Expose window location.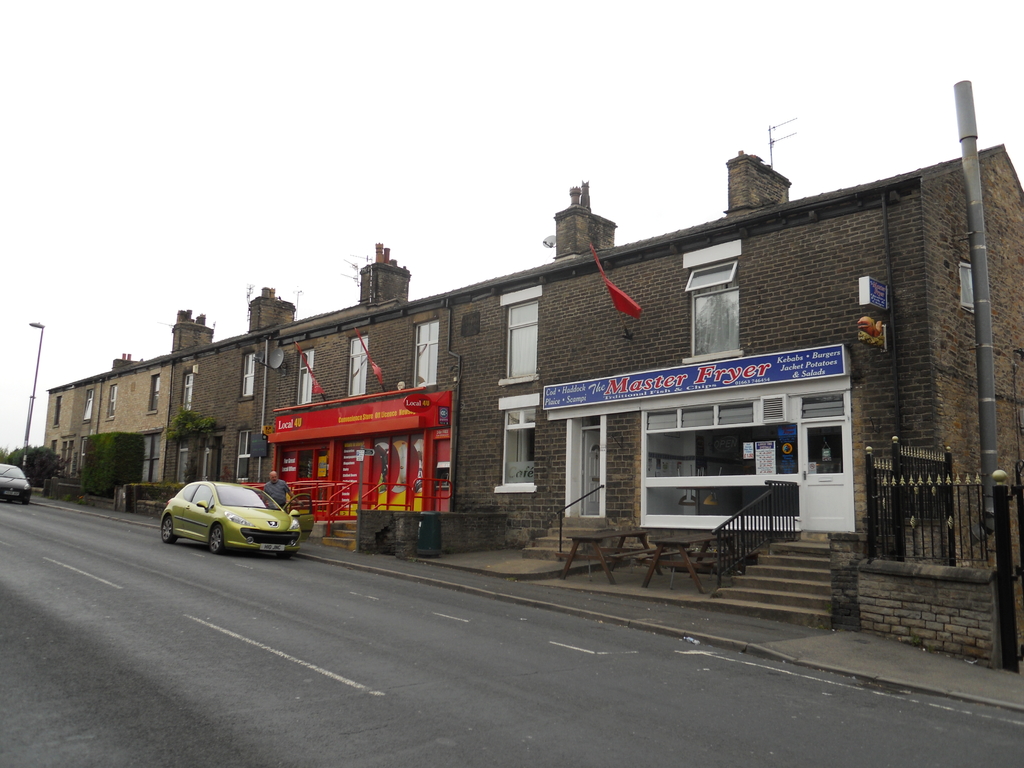
Exposed at <region>499, 301, 536, 385</region>.
